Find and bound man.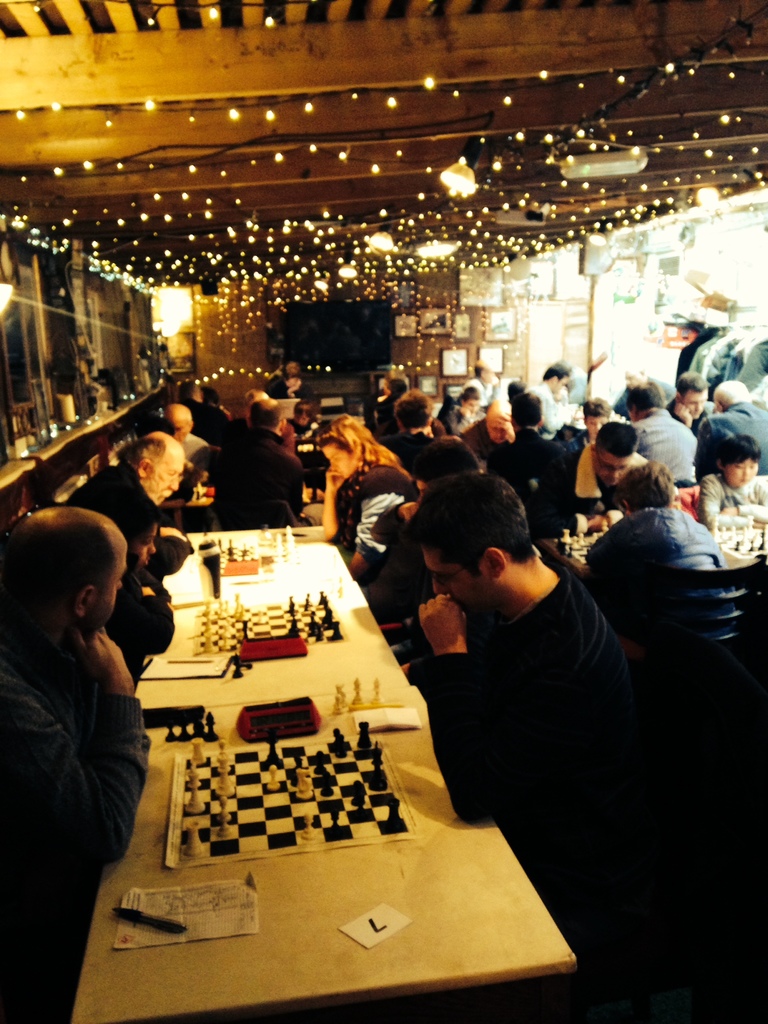
Bound: box=[664, 372, 716, 428].
